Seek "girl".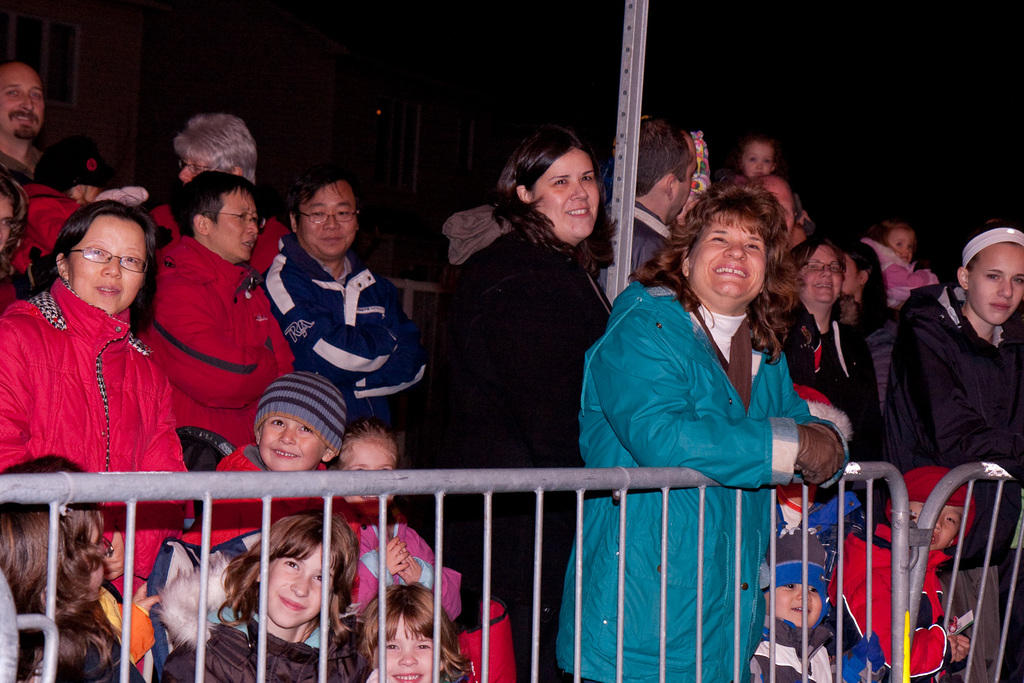
x1=749, y1=531, x2=879, y2=682.
